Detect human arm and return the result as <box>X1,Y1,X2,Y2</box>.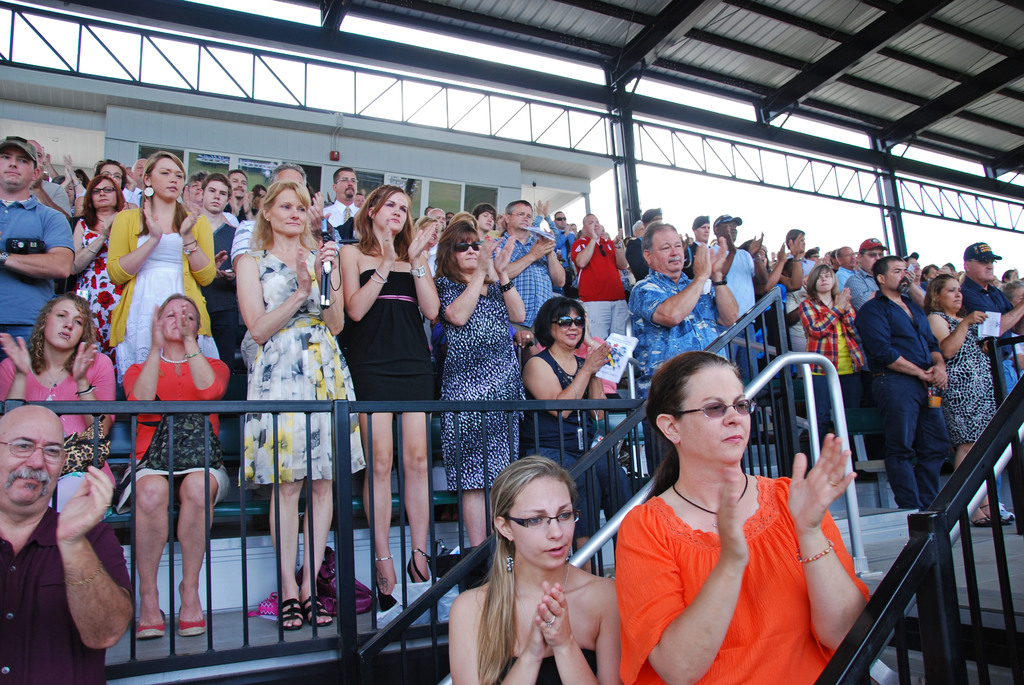
<box>438,216,499,327</box>.
